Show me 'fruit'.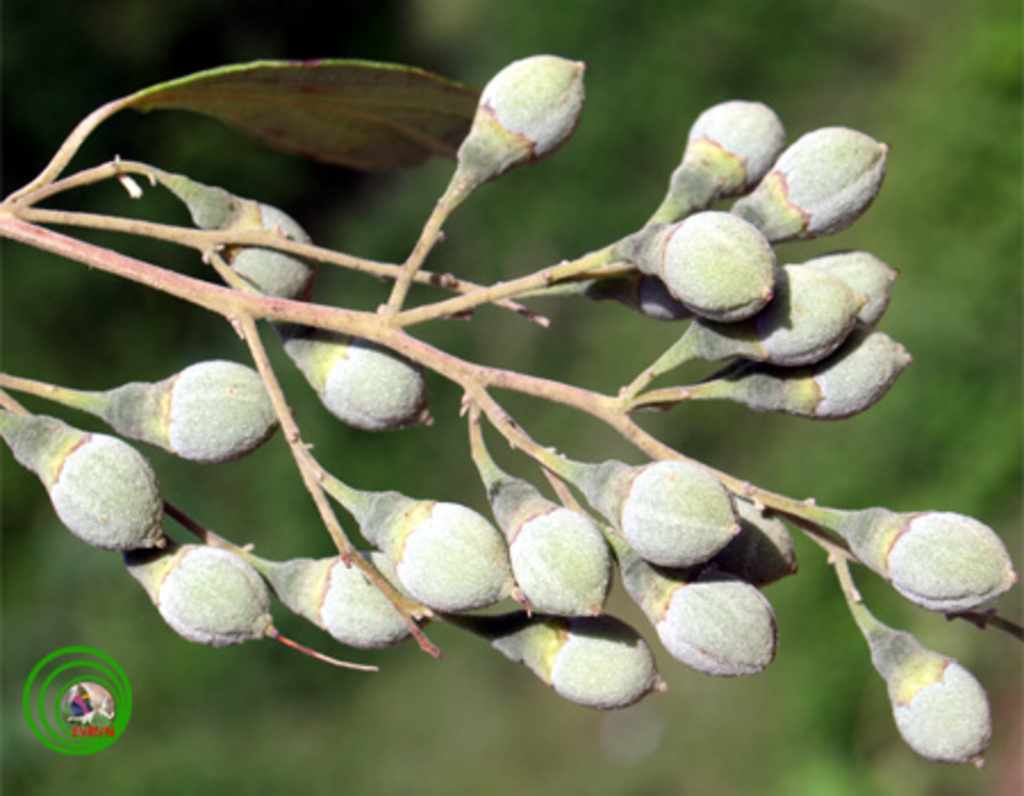
'fruit' is here: select_region(355, 491, 517, 619).
